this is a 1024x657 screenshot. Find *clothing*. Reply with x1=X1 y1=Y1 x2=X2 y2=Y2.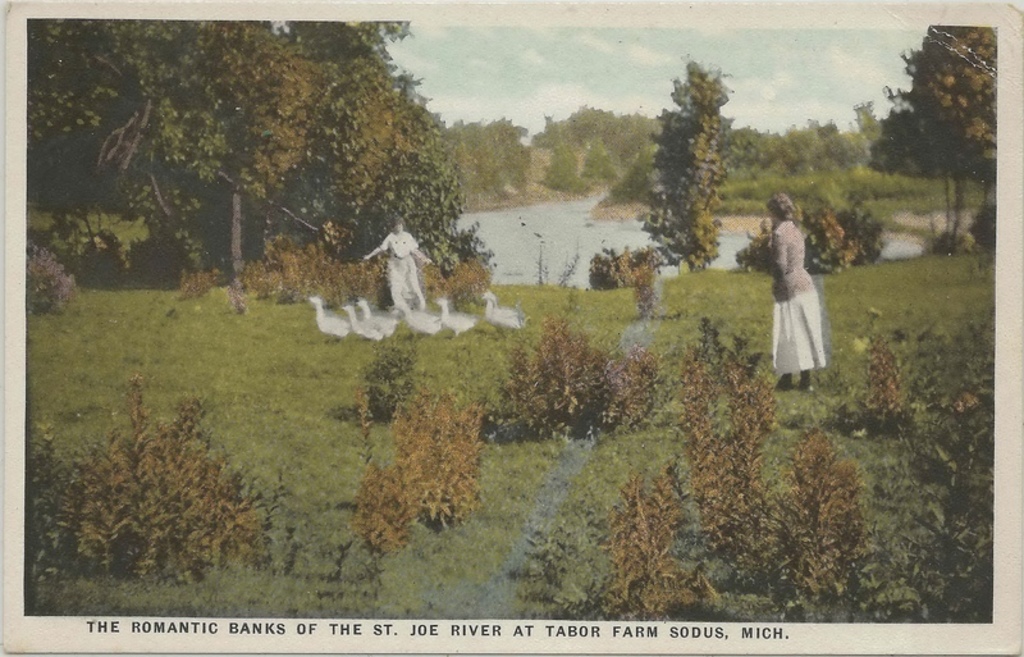
x1=773 y1=228 x2=840 y2=370.
